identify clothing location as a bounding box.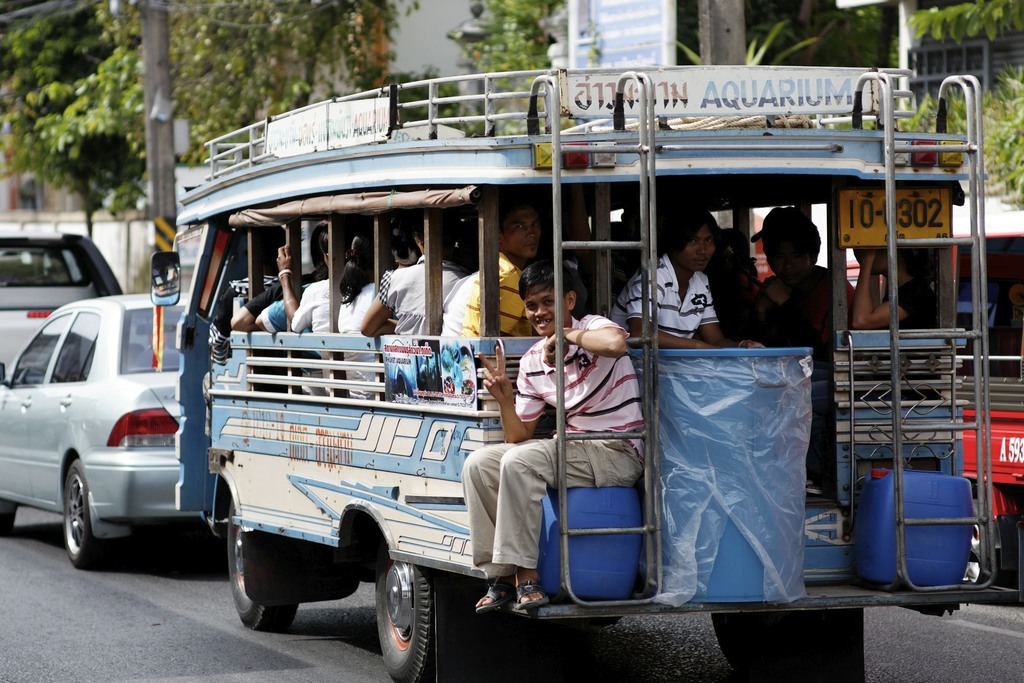
469, 265, 540, 380.
